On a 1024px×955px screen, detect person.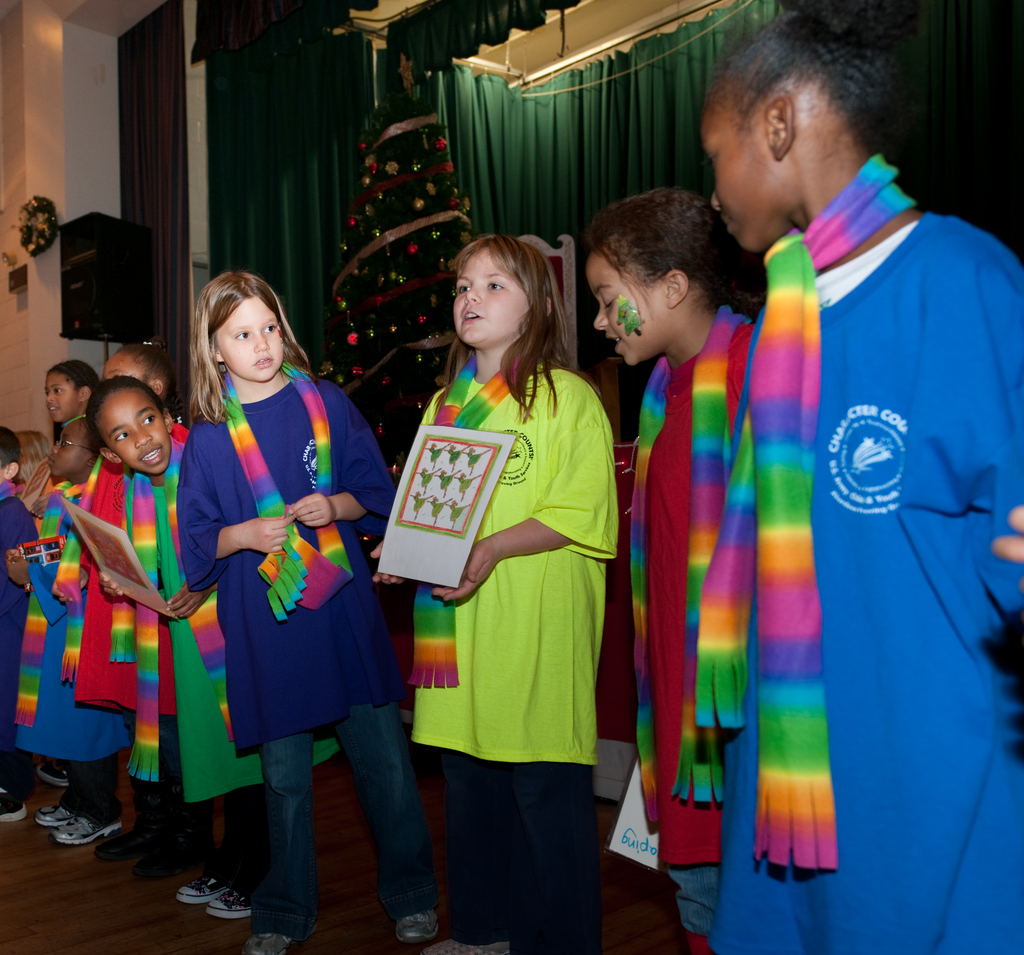
bbox=[586, 180, 764, 953].
